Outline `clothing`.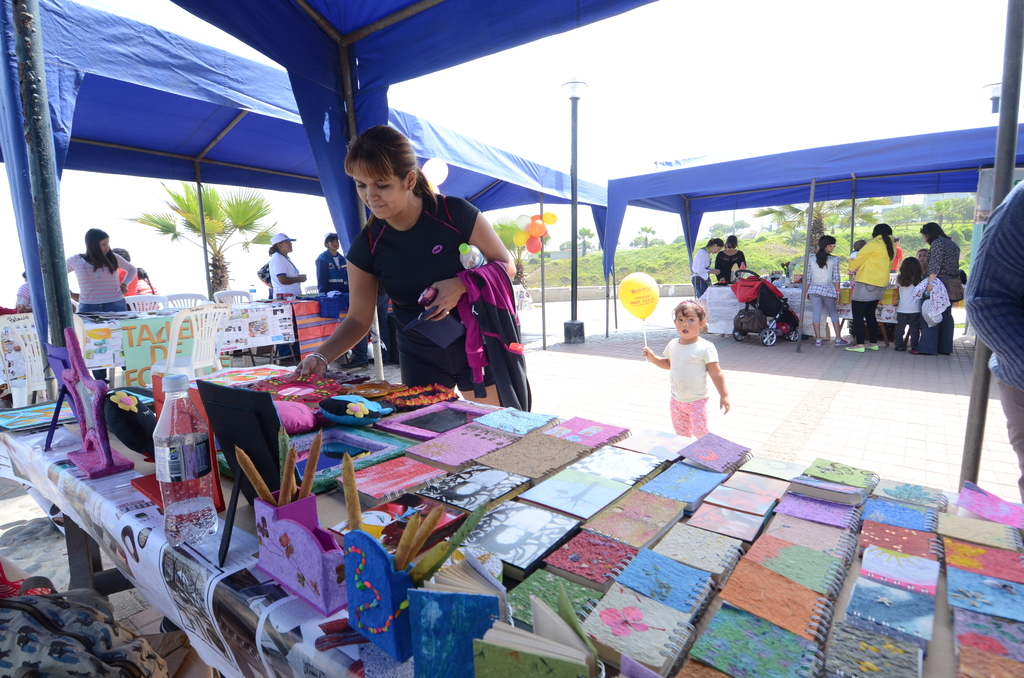
Outline: locate(135, 275, 161, 313).
